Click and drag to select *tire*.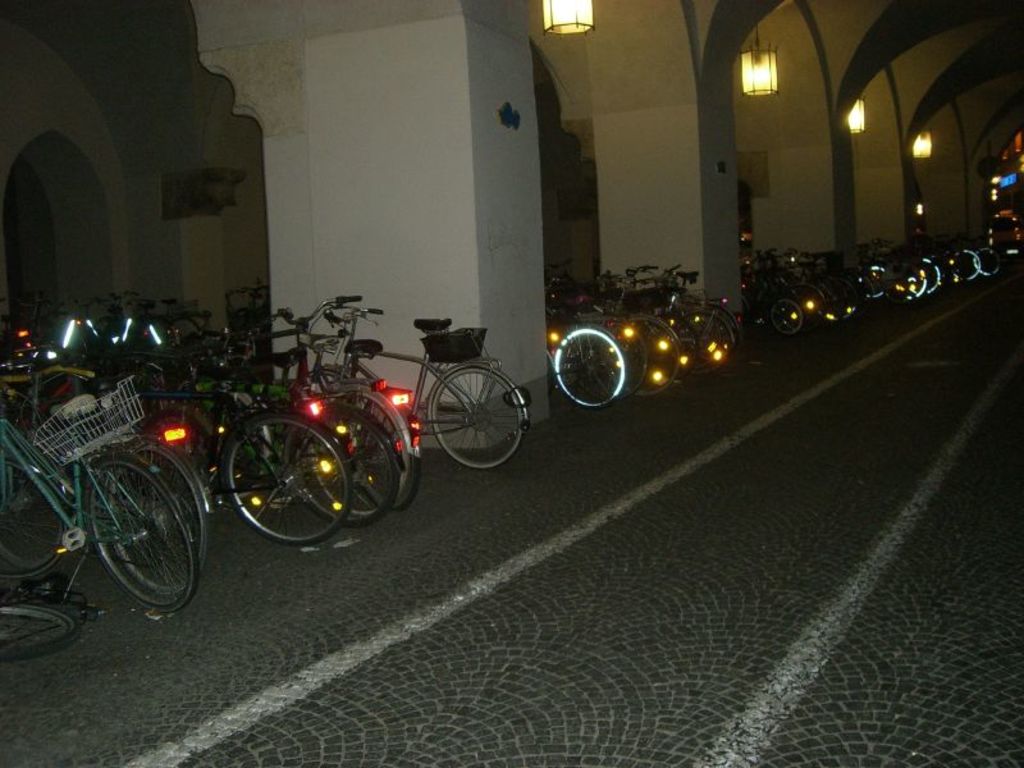
Selection: BBox(600, 321, 649, 396).
